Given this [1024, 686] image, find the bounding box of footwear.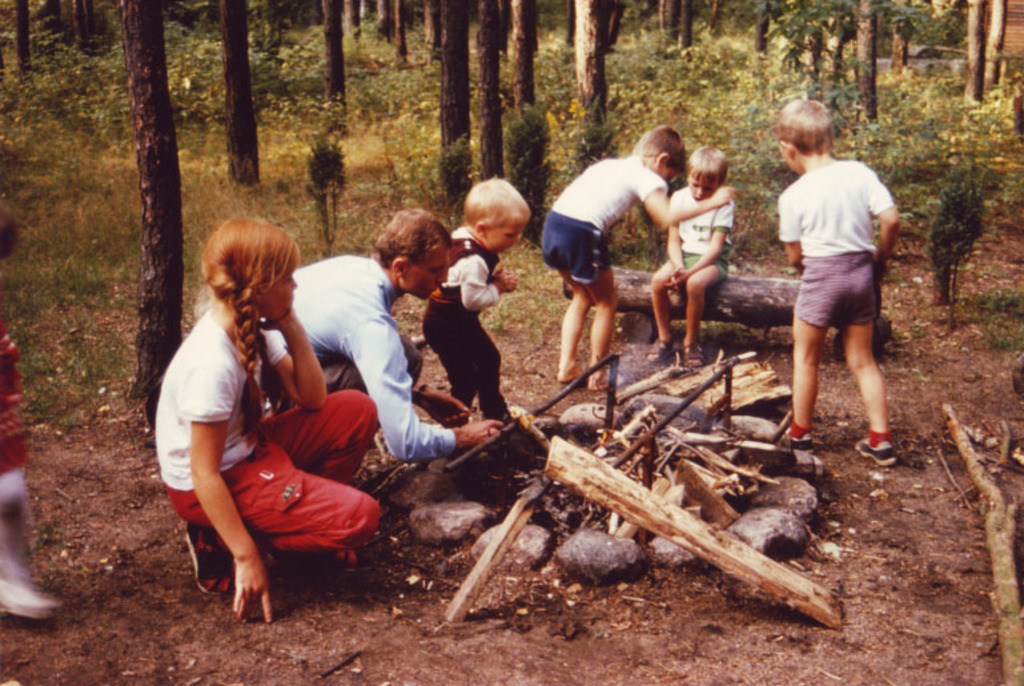
0 578 56 617.
